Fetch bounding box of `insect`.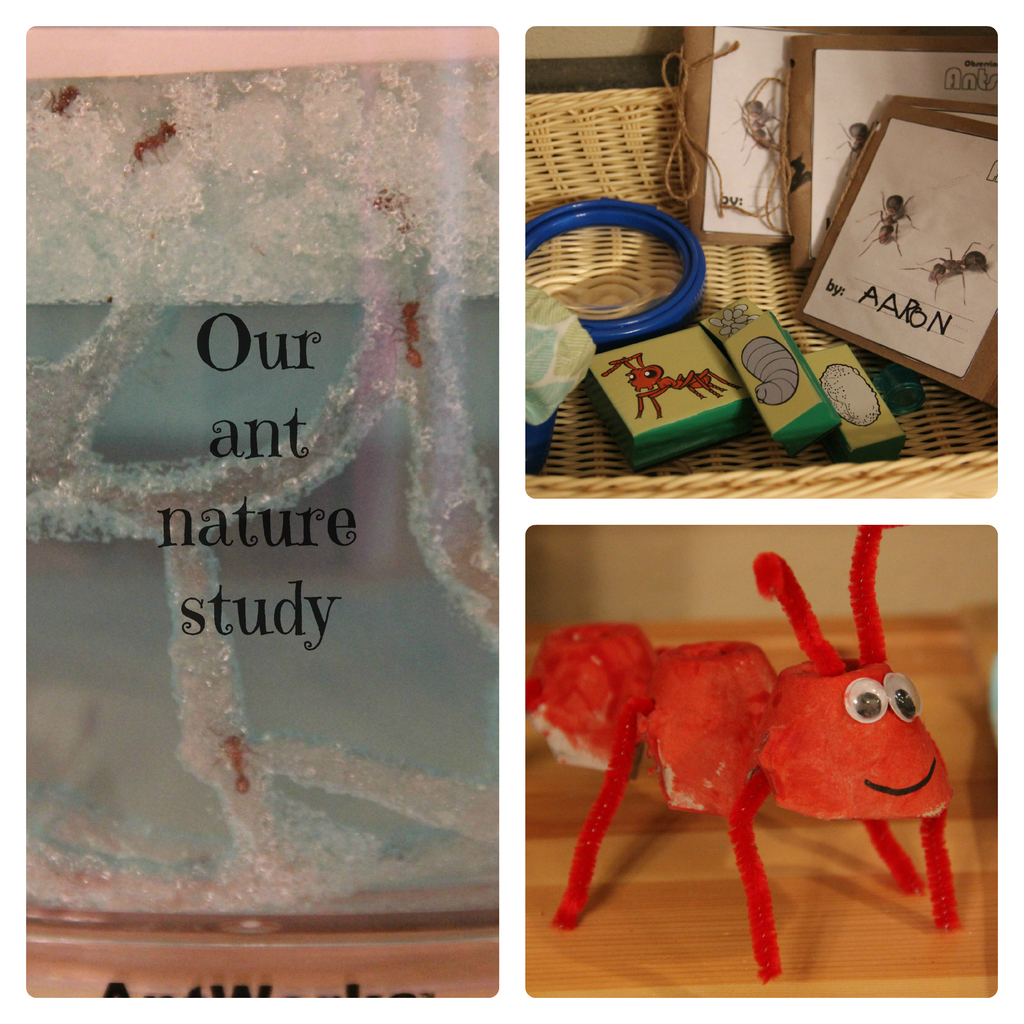
Bbox: left=601, top=344, right=750, bottom=428.
